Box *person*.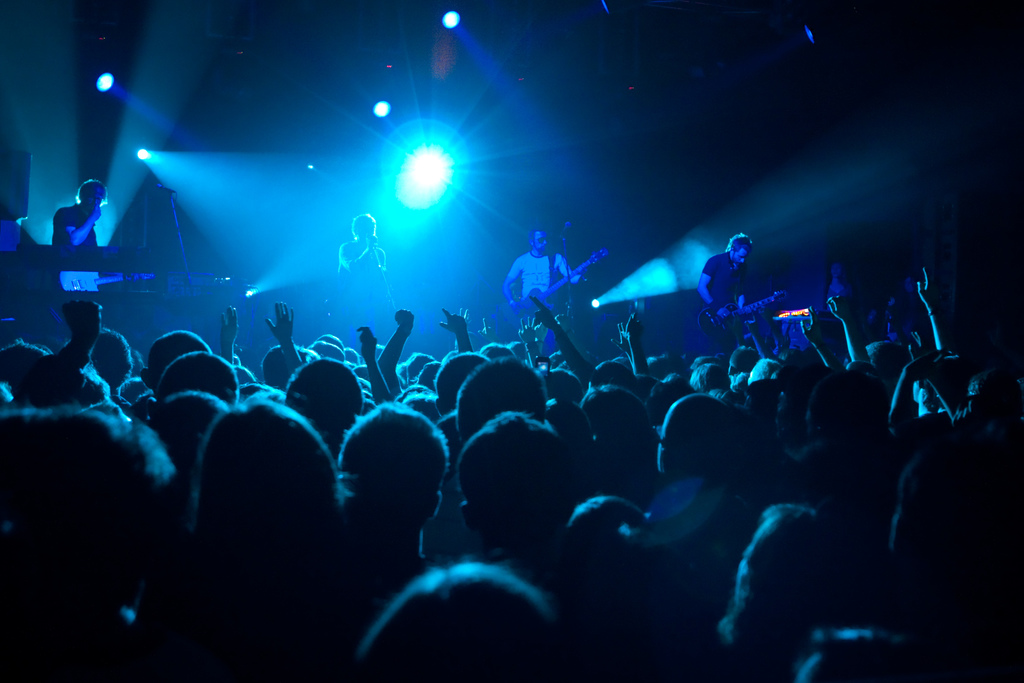
{"x1": 333, "y1": 206, "x2": 390, "y2": 280}.
